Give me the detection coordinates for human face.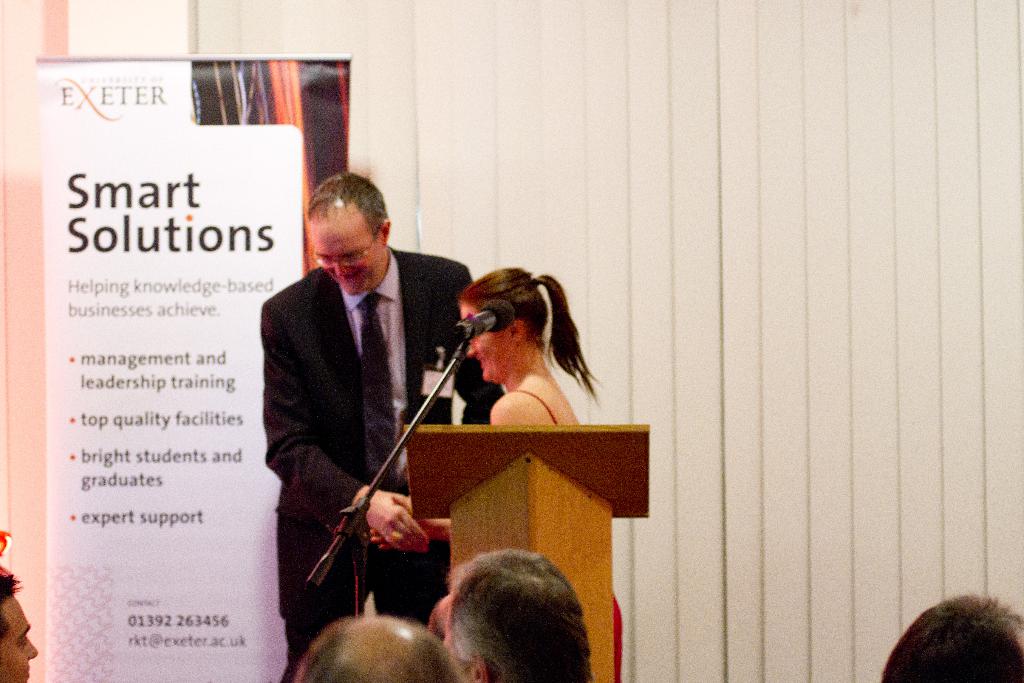
<bbox>310, 202, 384, 295</bbox>.
